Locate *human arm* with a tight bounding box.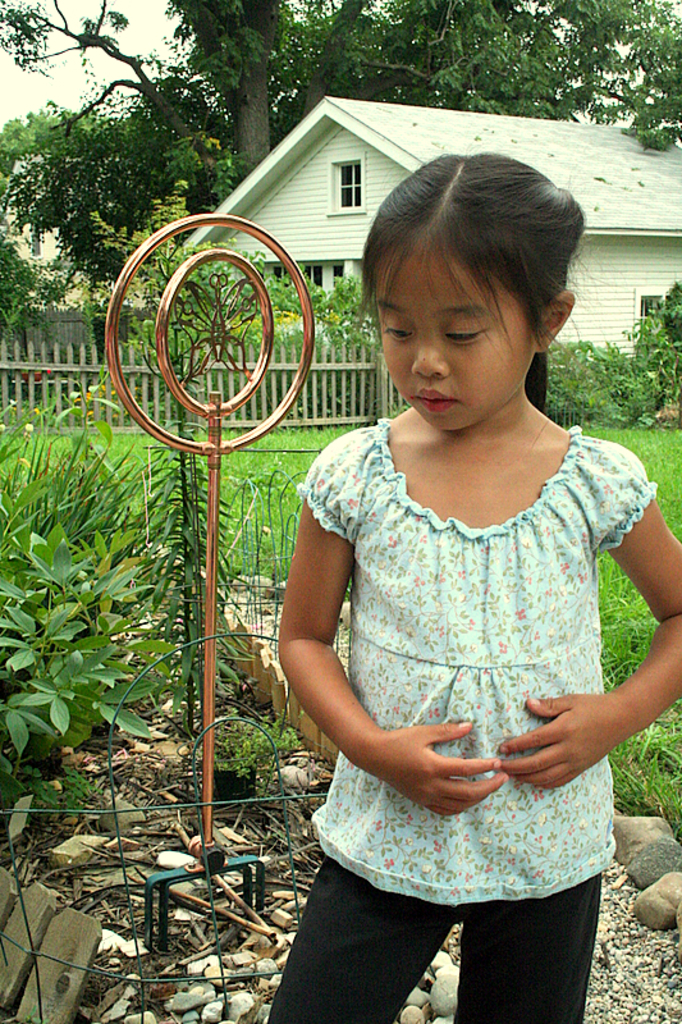
273/434/505/827.
